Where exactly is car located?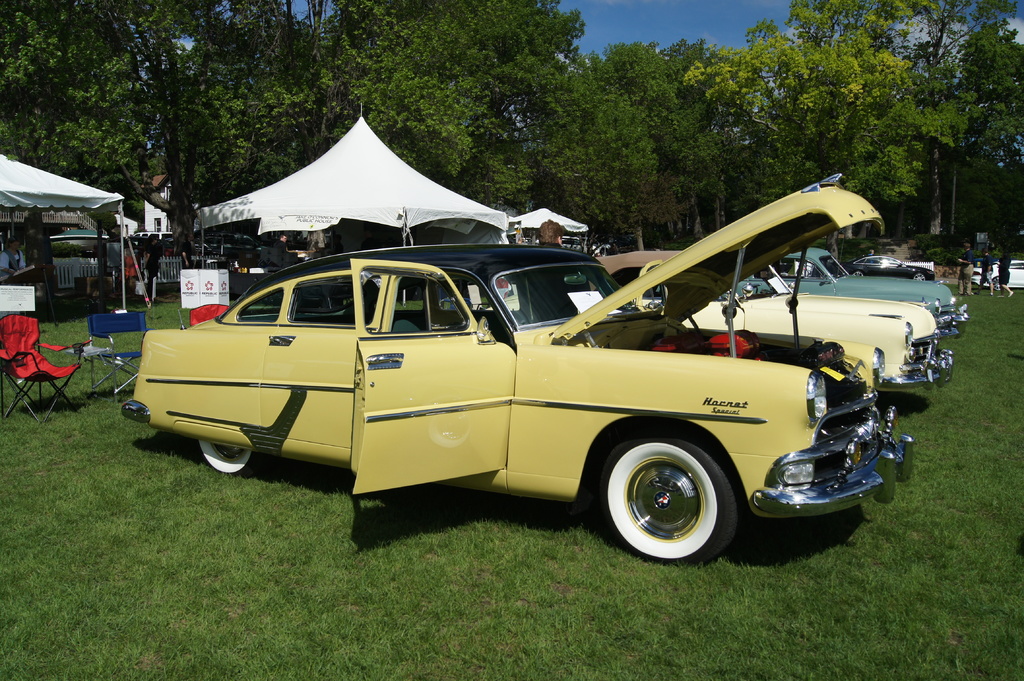
Its bounding box is [721, 244, 968, 337].
